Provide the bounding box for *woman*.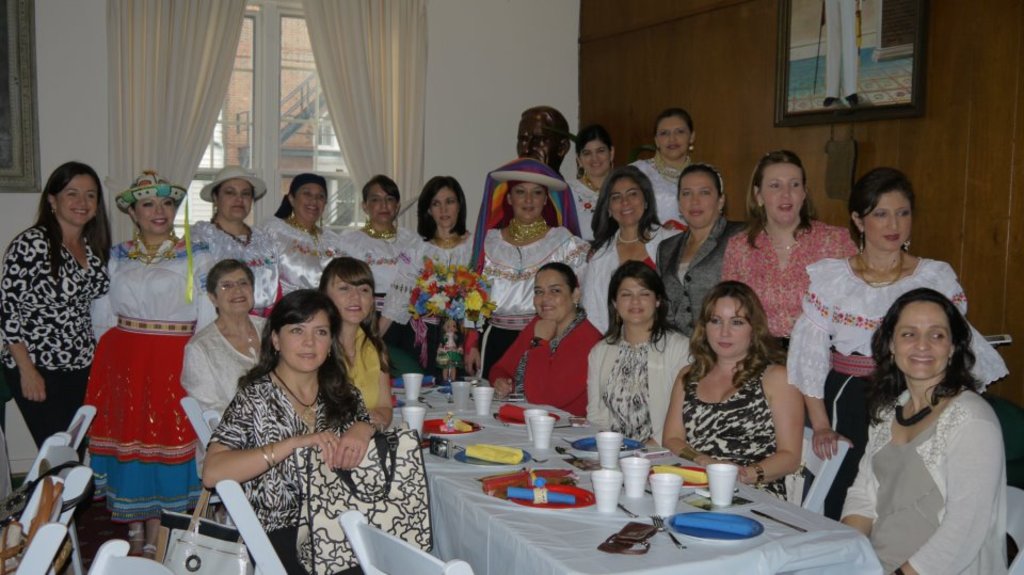
333:181:416:385.
